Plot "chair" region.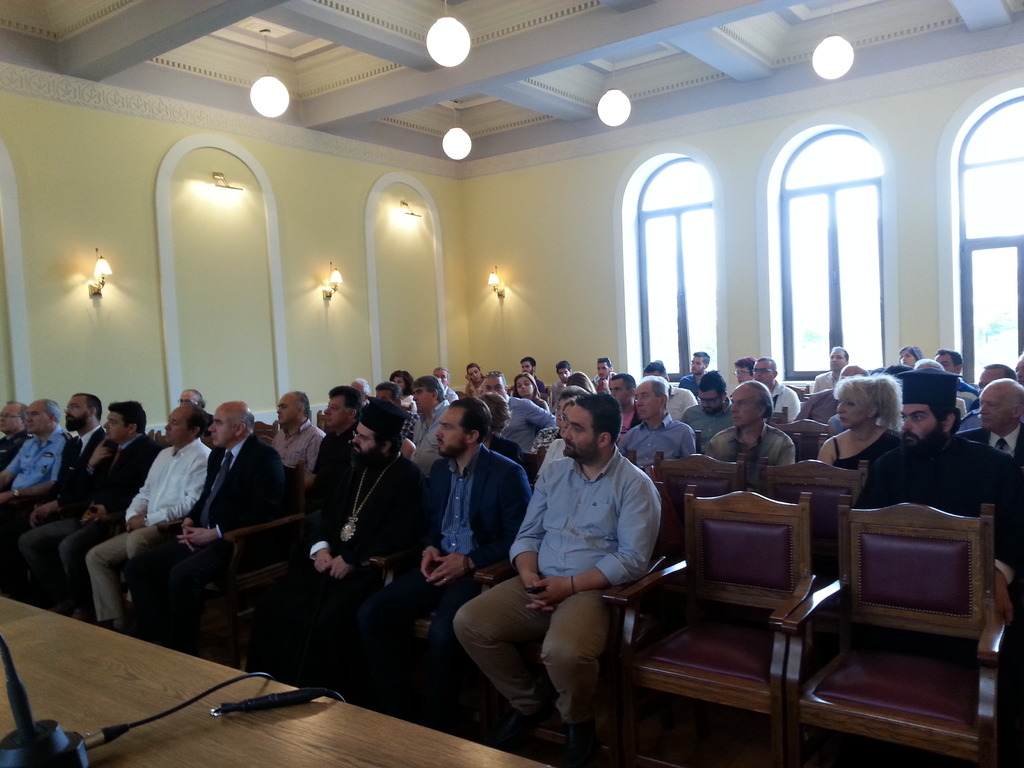
Plotted at 525,445,550,493.
